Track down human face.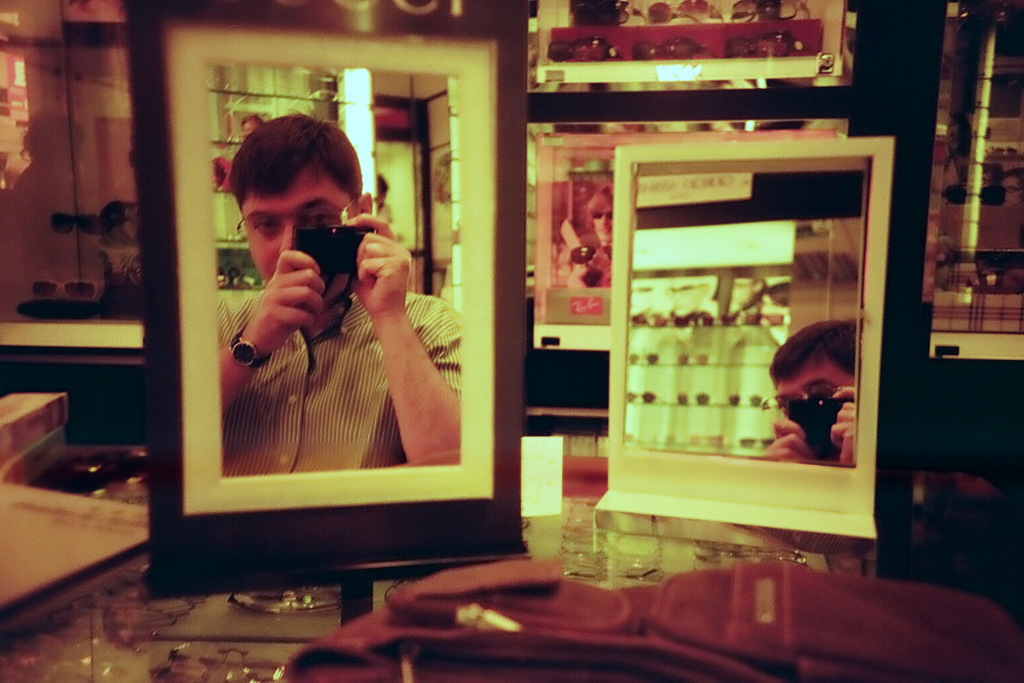
Tracked to l=775, t=354, r=855, b=424.
